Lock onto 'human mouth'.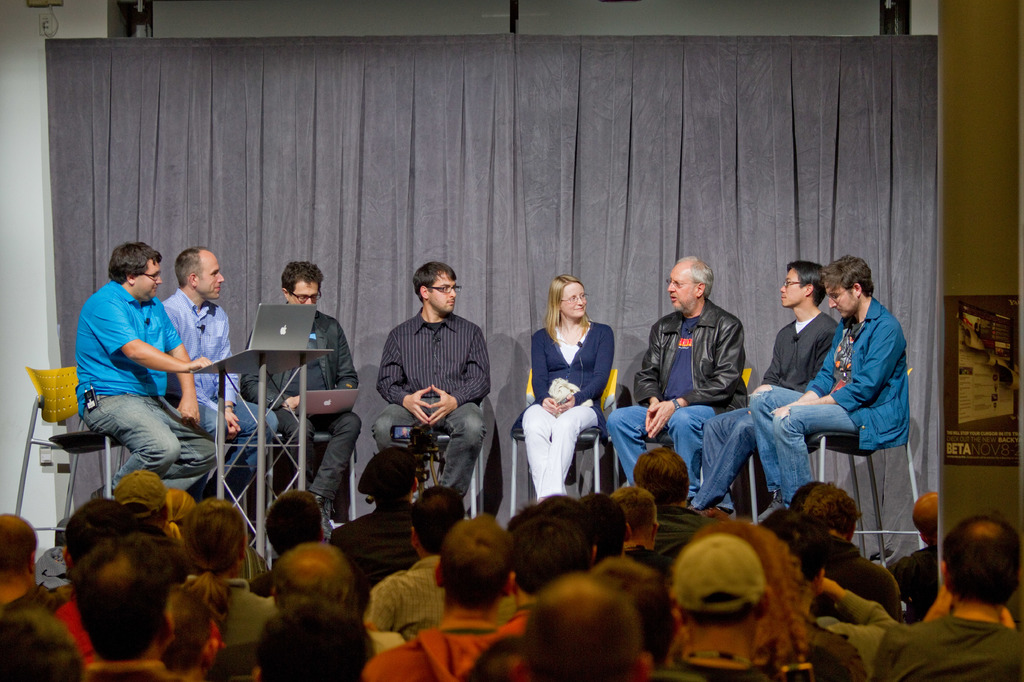
Locked: (left=150, top=287, right=159, bottom=293).
